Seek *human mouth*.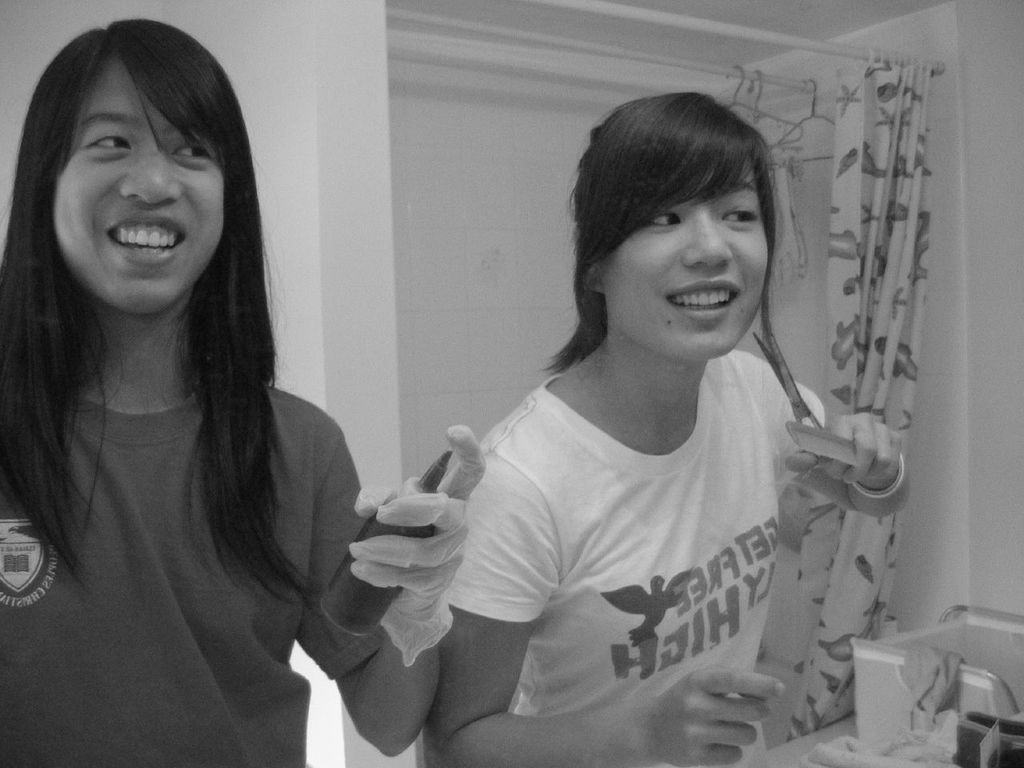
666,276,741,326.
